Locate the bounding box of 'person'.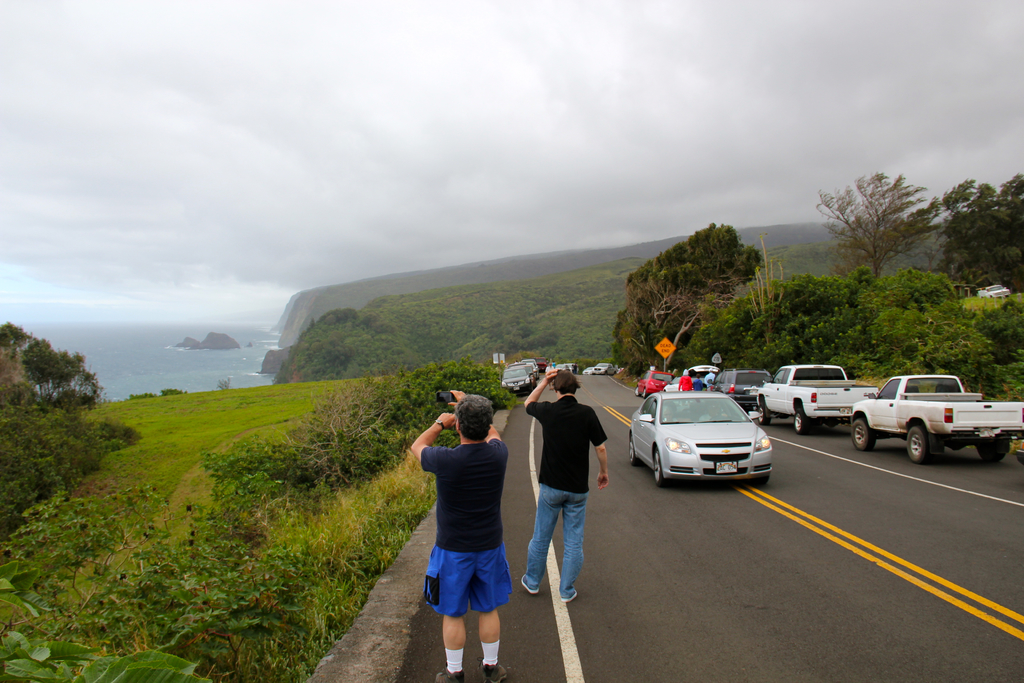
Bounding box: bbox(407, 388, 511, 682).
